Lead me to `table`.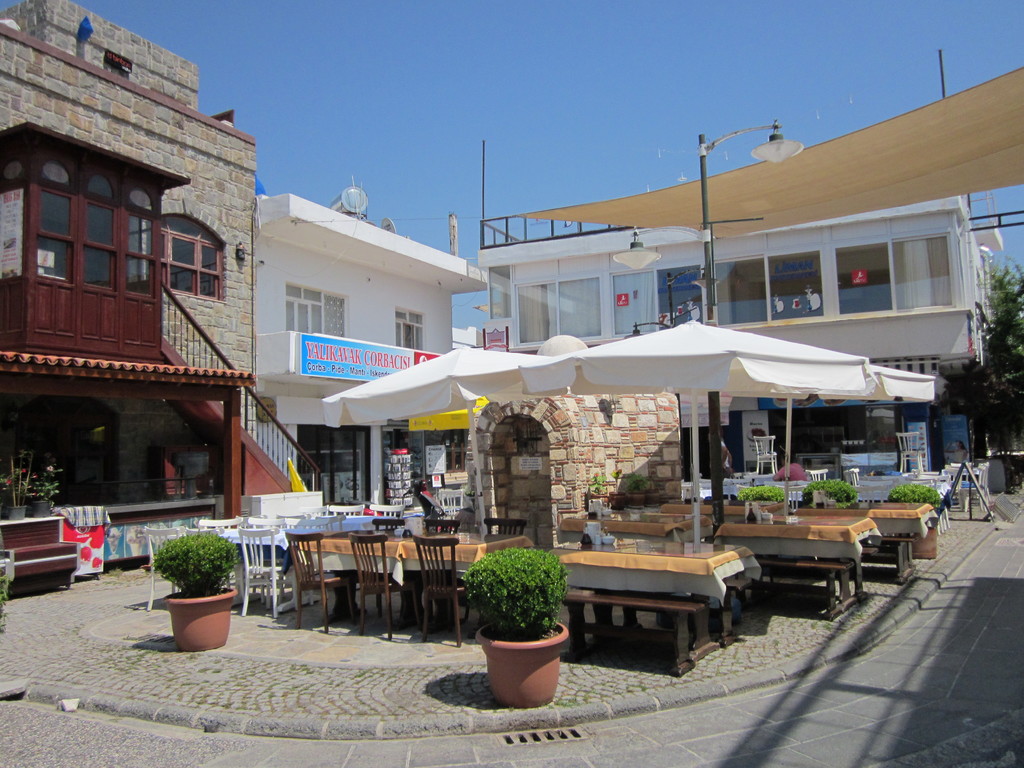
Lead to <region>544, 525, 757, 647</region>.
